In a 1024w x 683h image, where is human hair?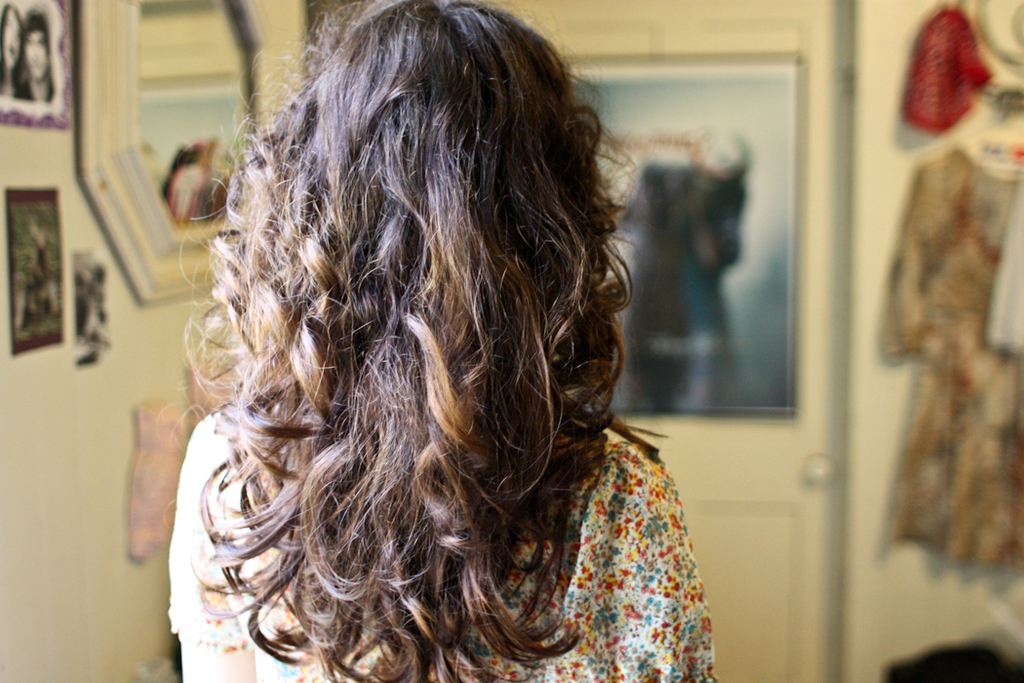
crop(177, 0, 669, 682).
